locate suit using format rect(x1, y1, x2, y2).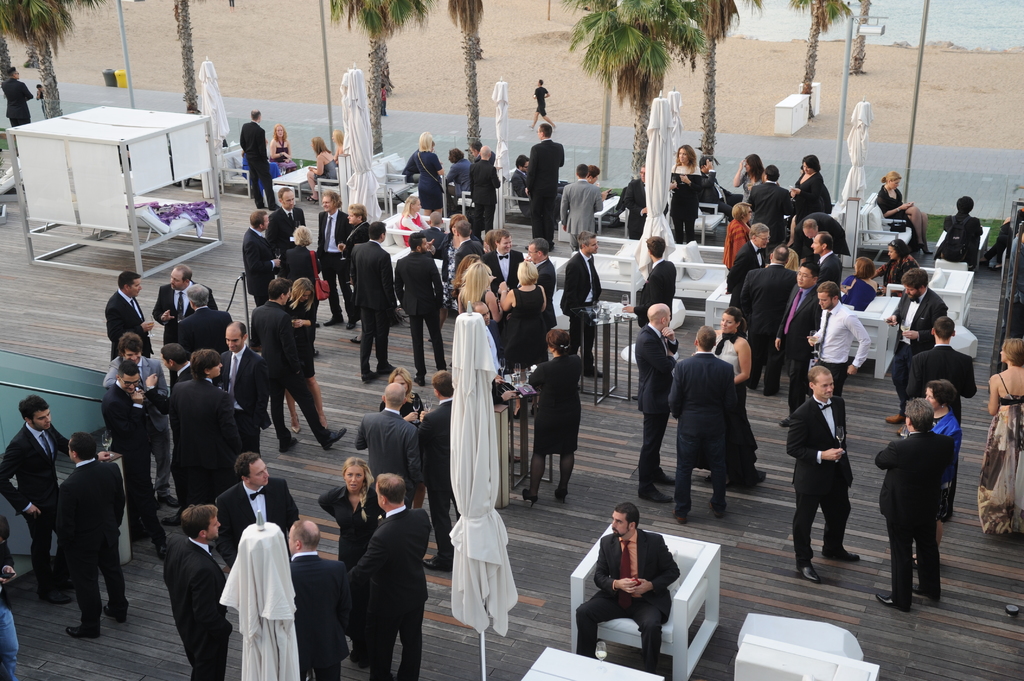
rect(268, 205, 307, 248).
